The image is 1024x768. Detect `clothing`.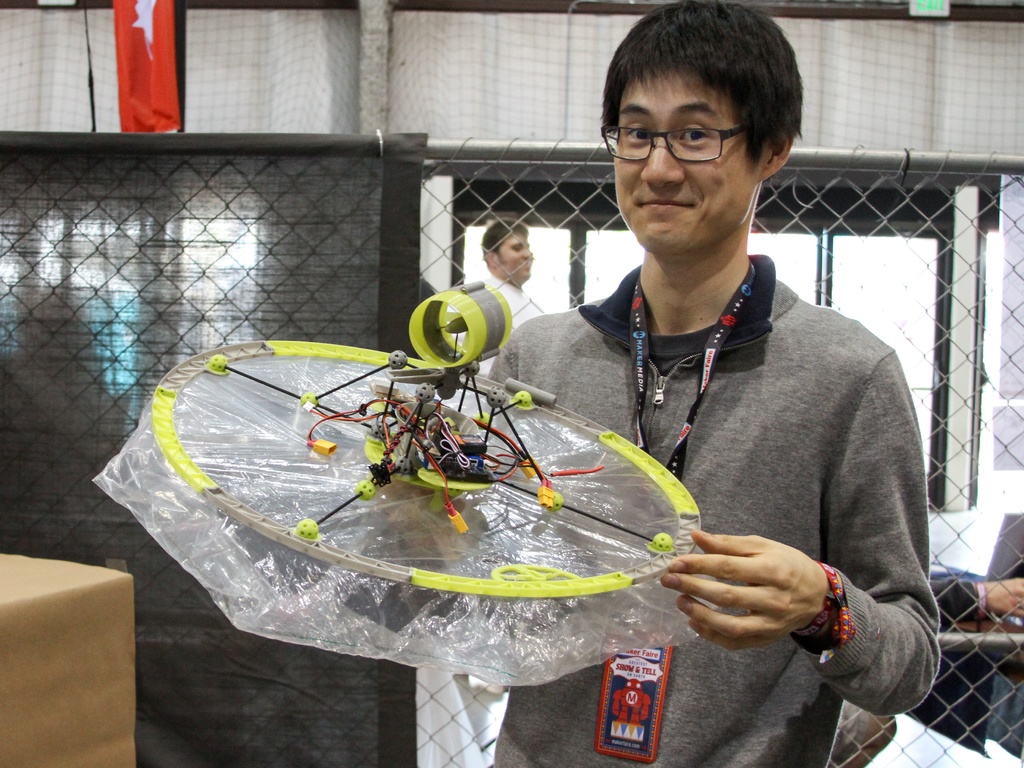
Detection: {"left": 479, "top": 277, "right": 549, "bottom": 355}.
